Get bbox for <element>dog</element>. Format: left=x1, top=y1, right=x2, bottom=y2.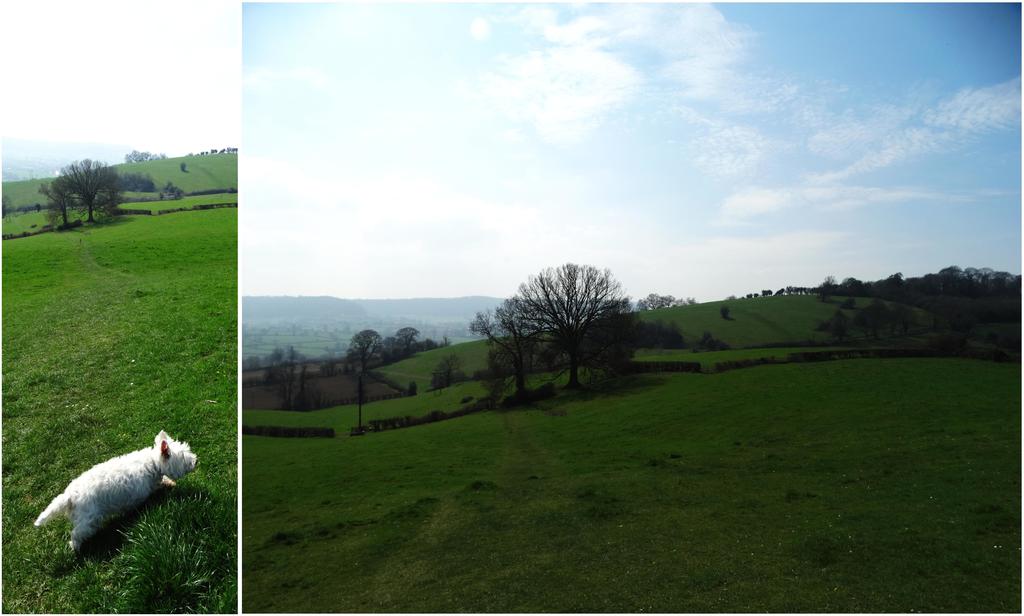
left=36, top=425, right=194, bottom=551.
